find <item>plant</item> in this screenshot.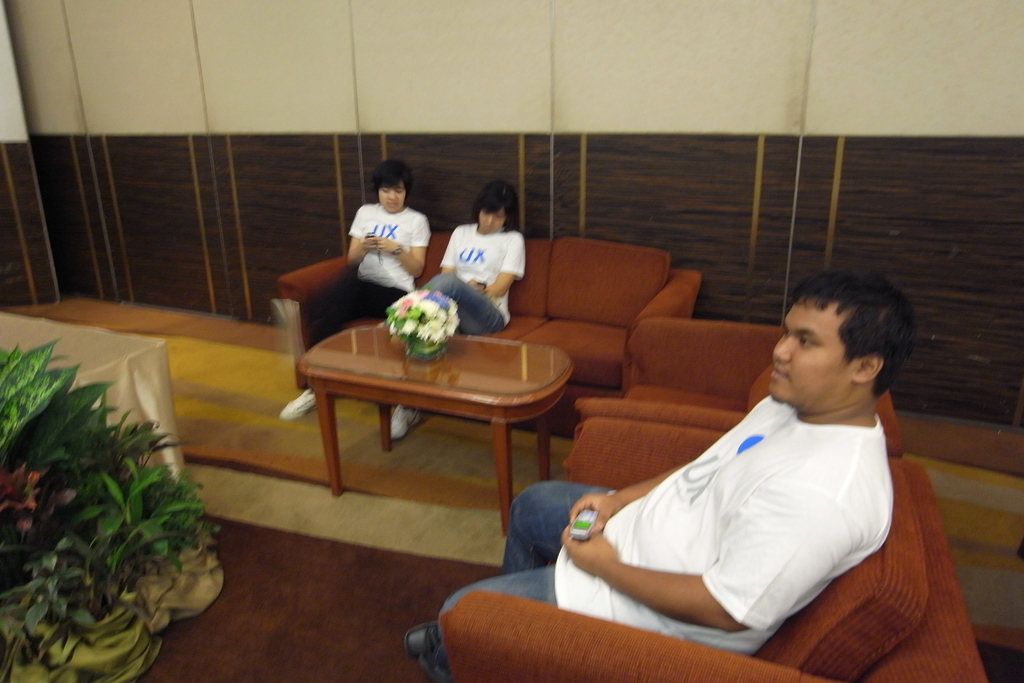
The bounding box for <item>plant</item> is [x1=0, y1=530, x2=152, y2=682].
